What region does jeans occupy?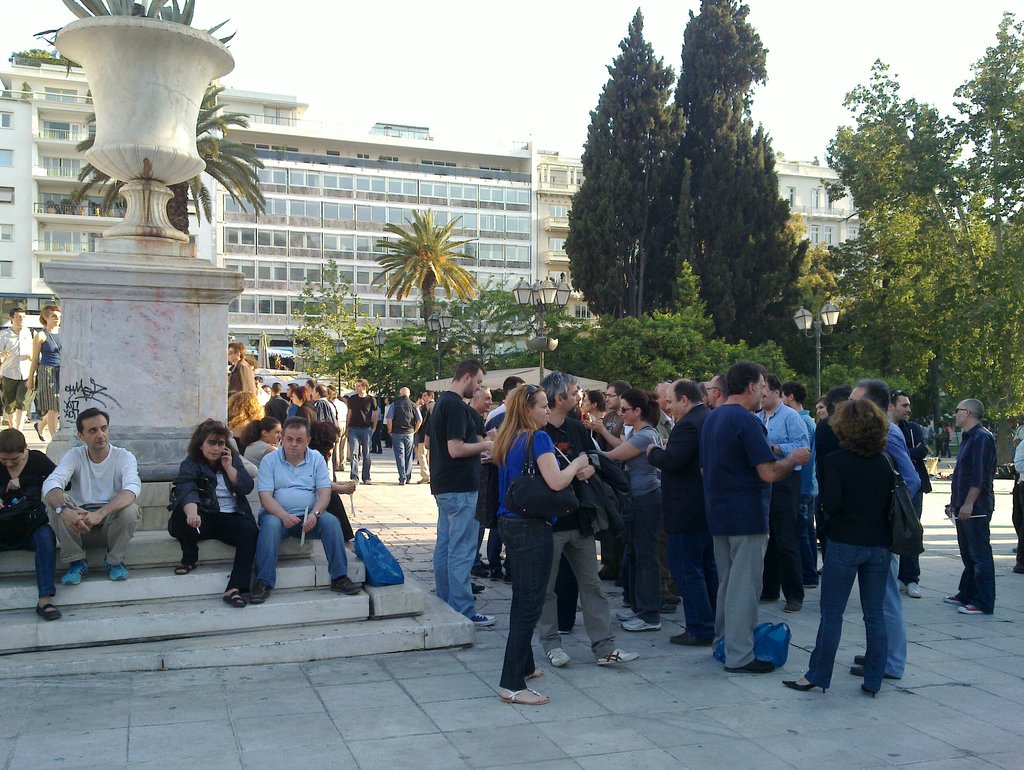
345, 423, 372, 479.
